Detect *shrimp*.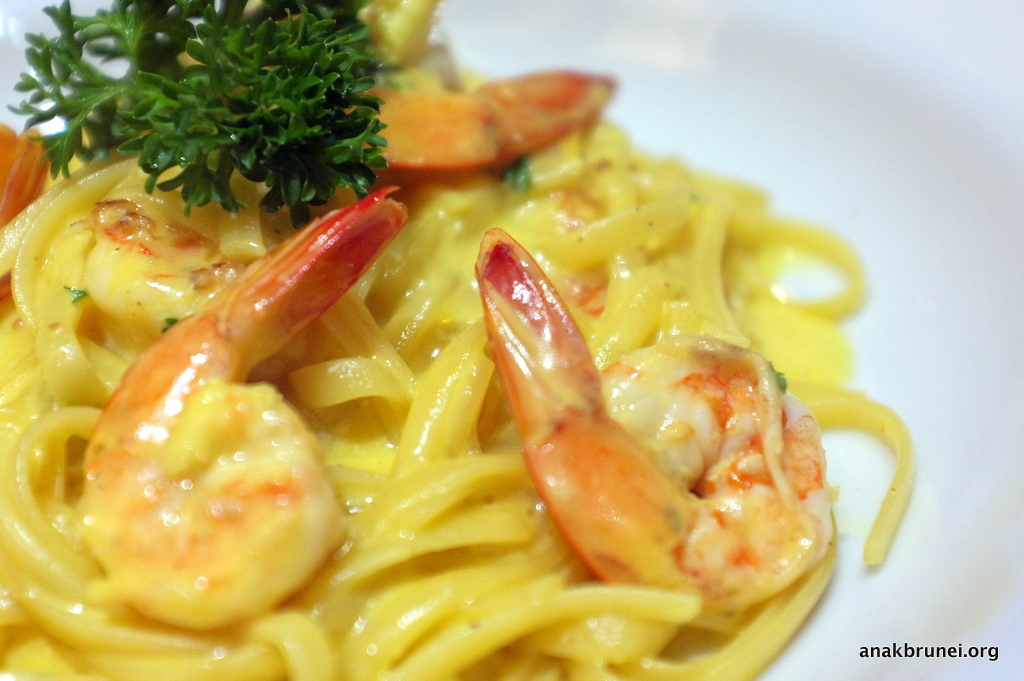
Detected at region(468, 222, 826, 612).
